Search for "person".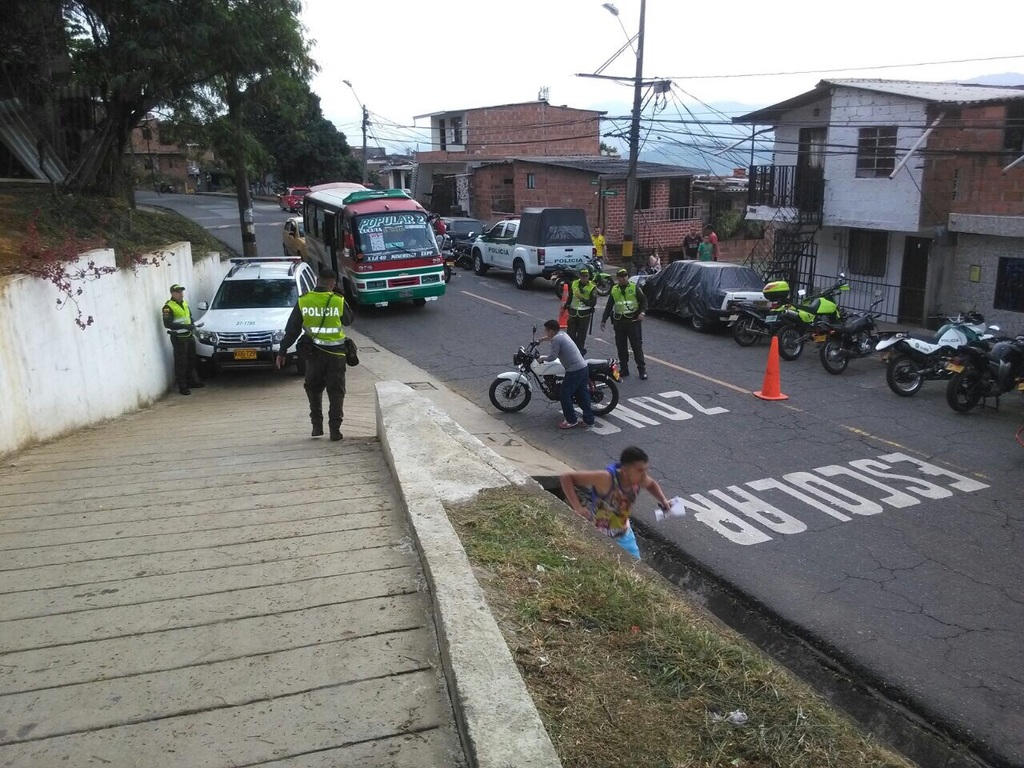
Found at region(592, 226, 606, 263).
